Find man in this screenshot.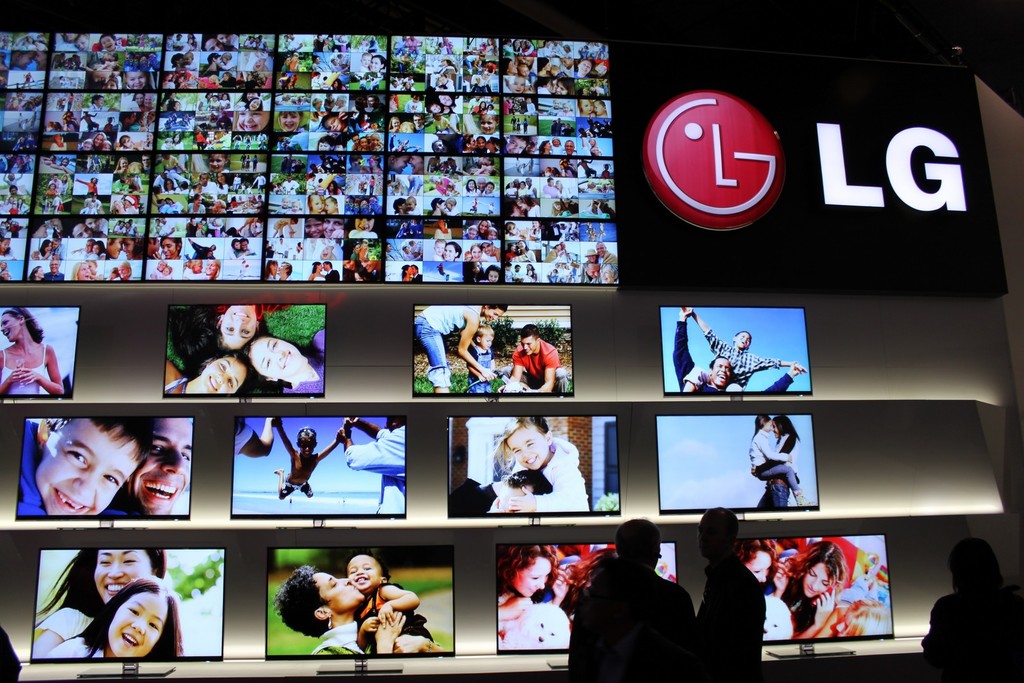
The bounding box for man is (left=694, top=506, right=767, bottom=679).
